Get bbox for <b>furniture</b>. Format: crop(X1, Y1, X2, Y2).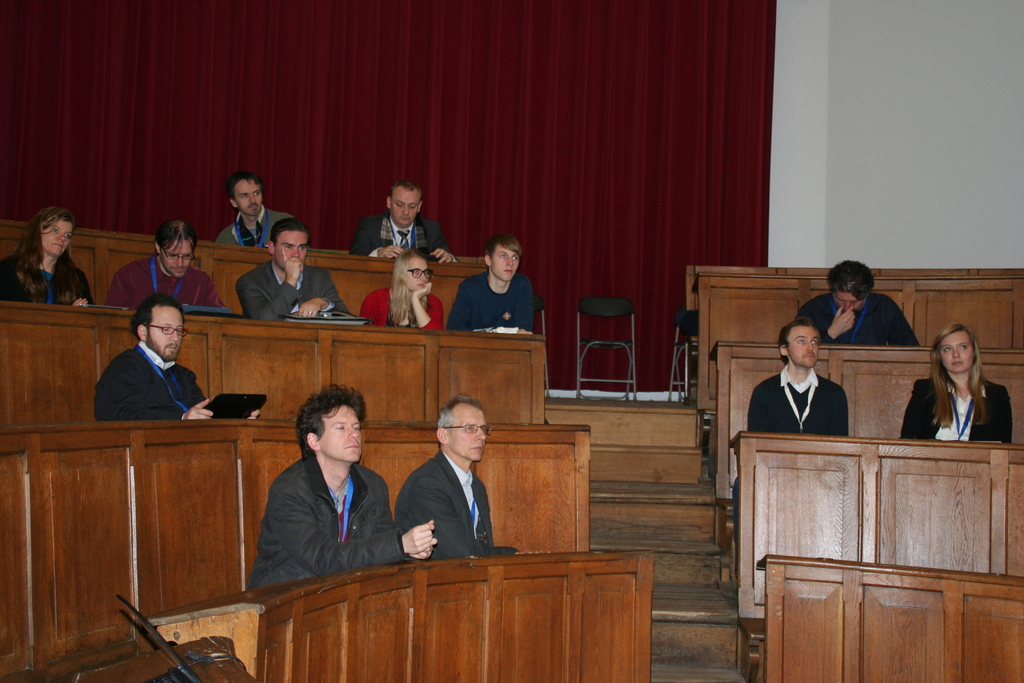
crop(573, 297, 637, 398).
